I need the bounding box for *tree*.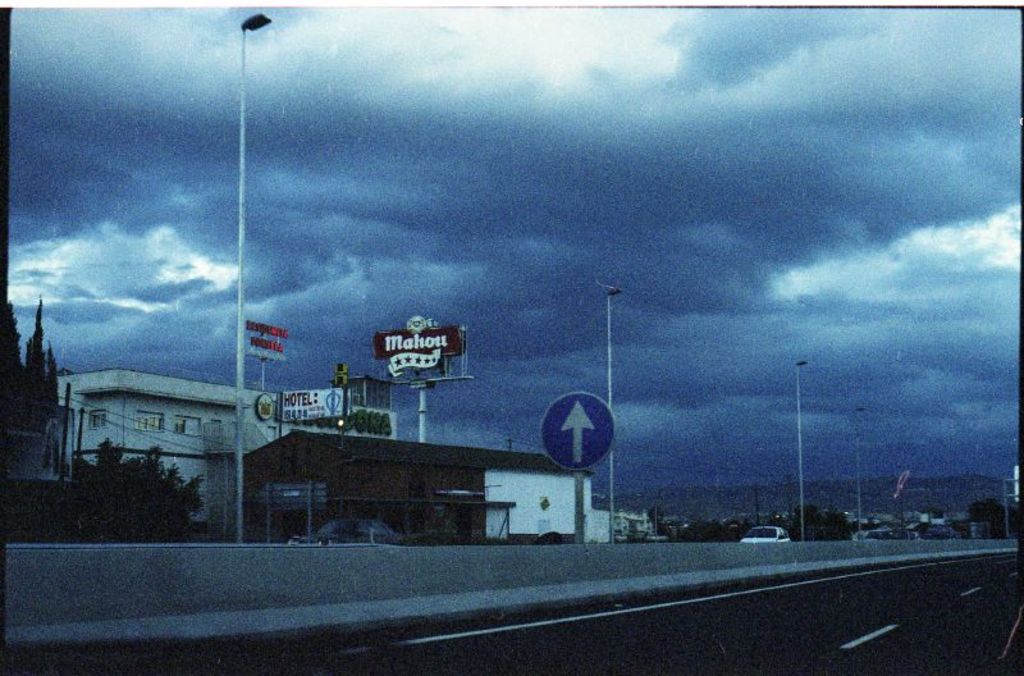
Here it is: l=659, t=519, r=852, b=548.
